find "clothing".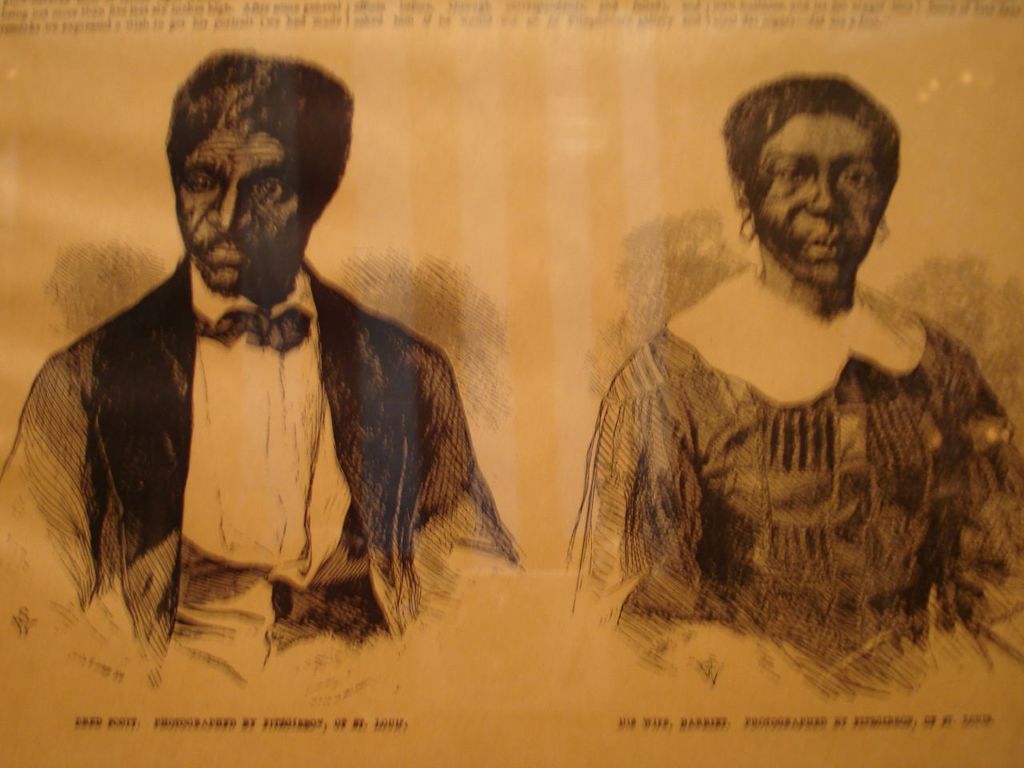
bbox=(579, 266, 1023, 688).
